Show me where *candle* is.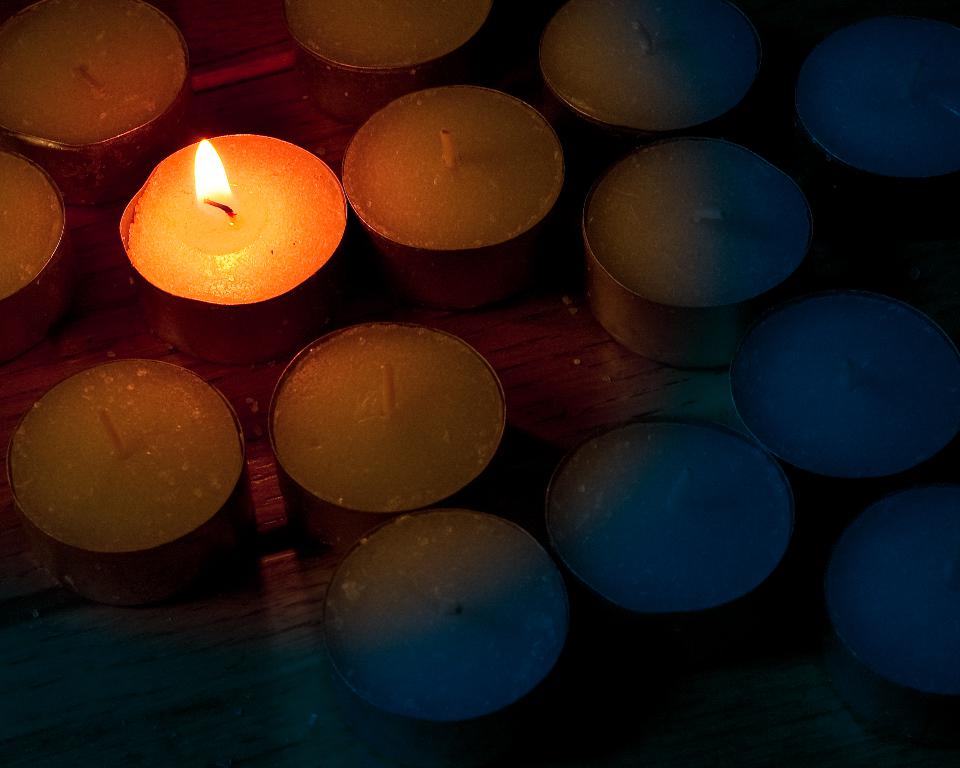
*candle* is at (4, 151, 71, 372).
